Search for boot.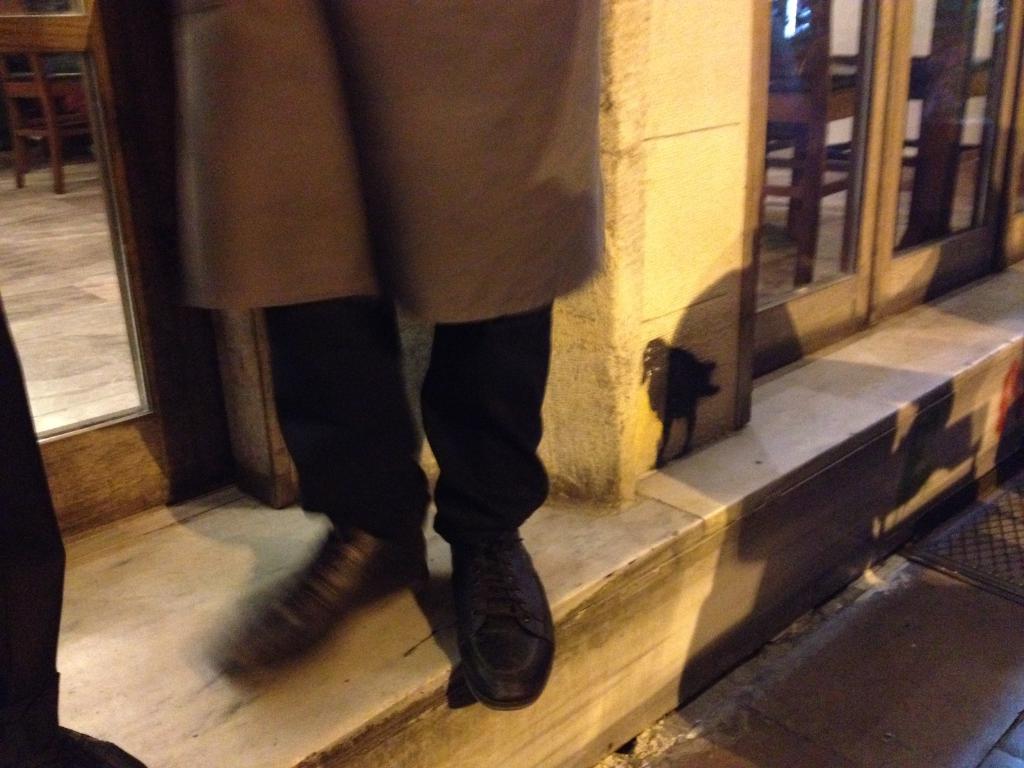
Found at <bbox>217, 298, 431, 681</bbox>.
